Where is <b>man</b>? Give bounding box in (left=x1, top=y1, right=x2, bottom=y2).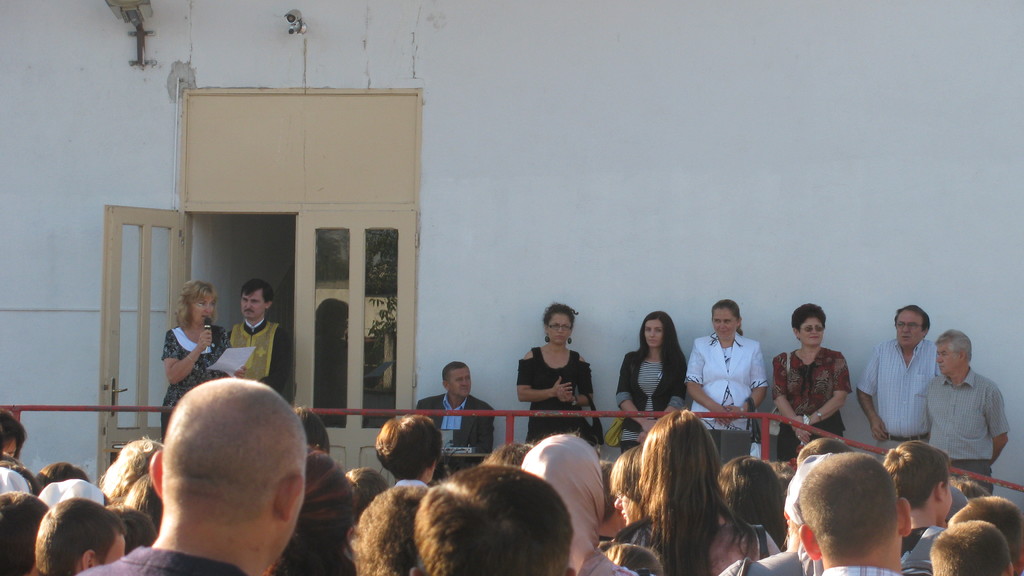
(left=919, top=335, right=1012, bottom=495).
